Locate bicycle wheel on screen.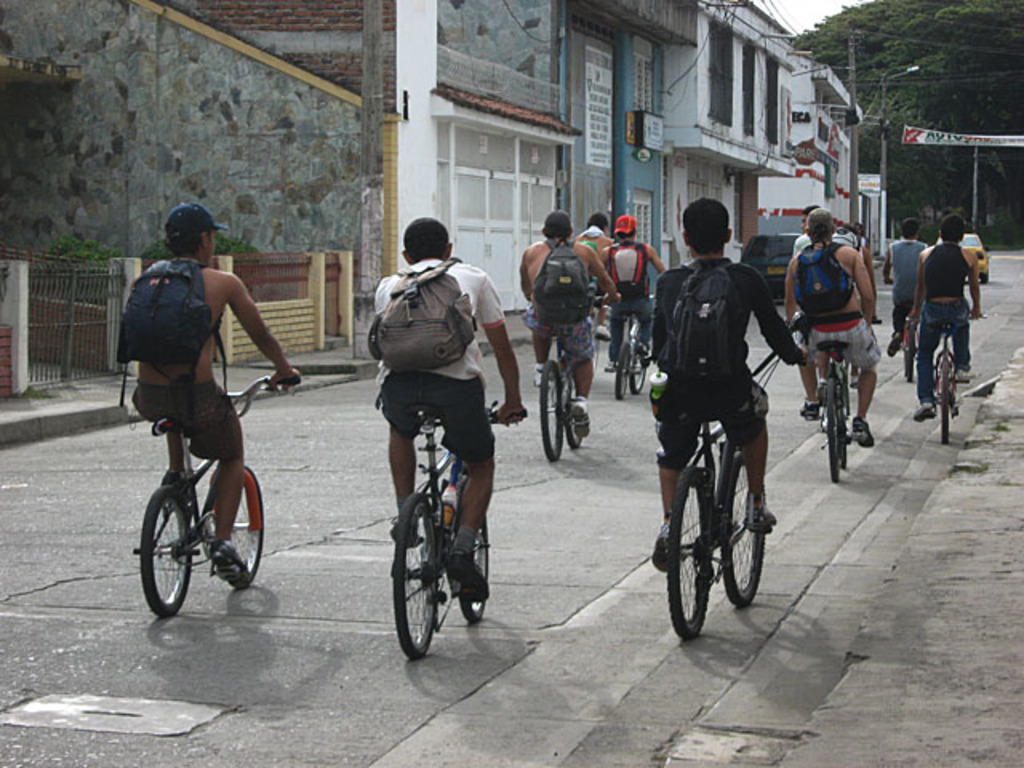
On screen at crop(664, 466, 717, 642).
